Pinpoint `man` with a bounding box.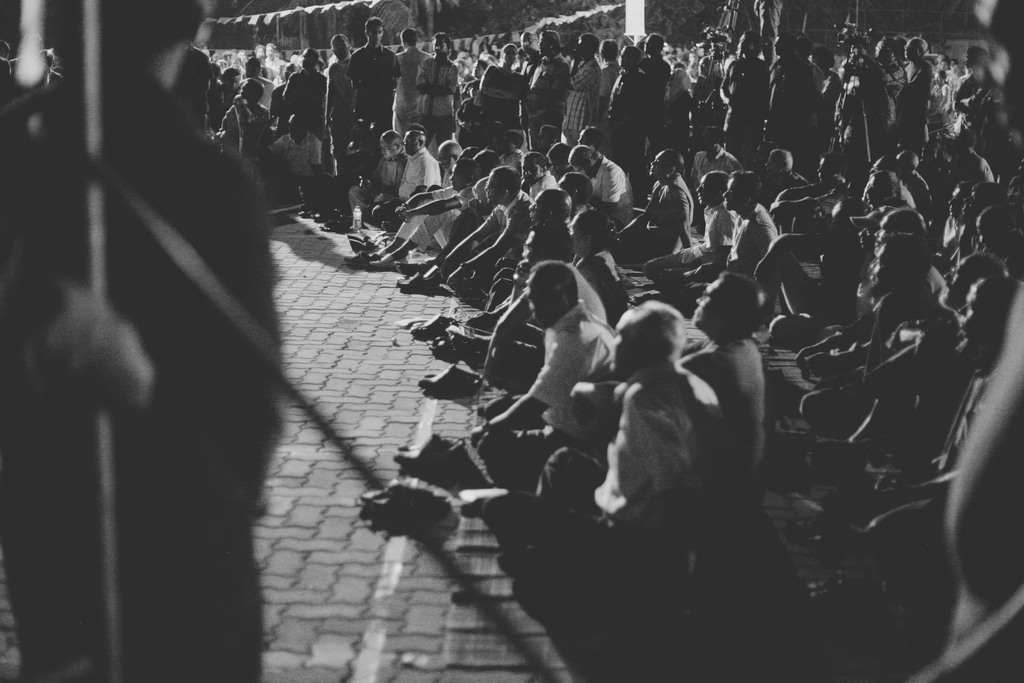
571, 143, 636, 227.
